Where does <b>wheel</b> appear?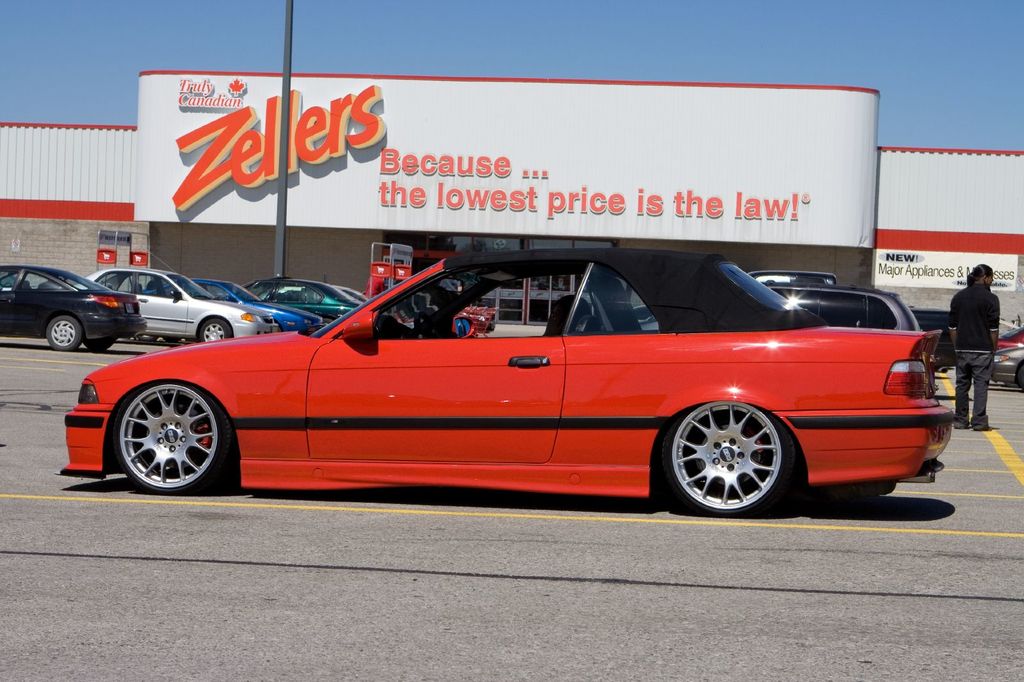
Appears at (669,400,803,512).
